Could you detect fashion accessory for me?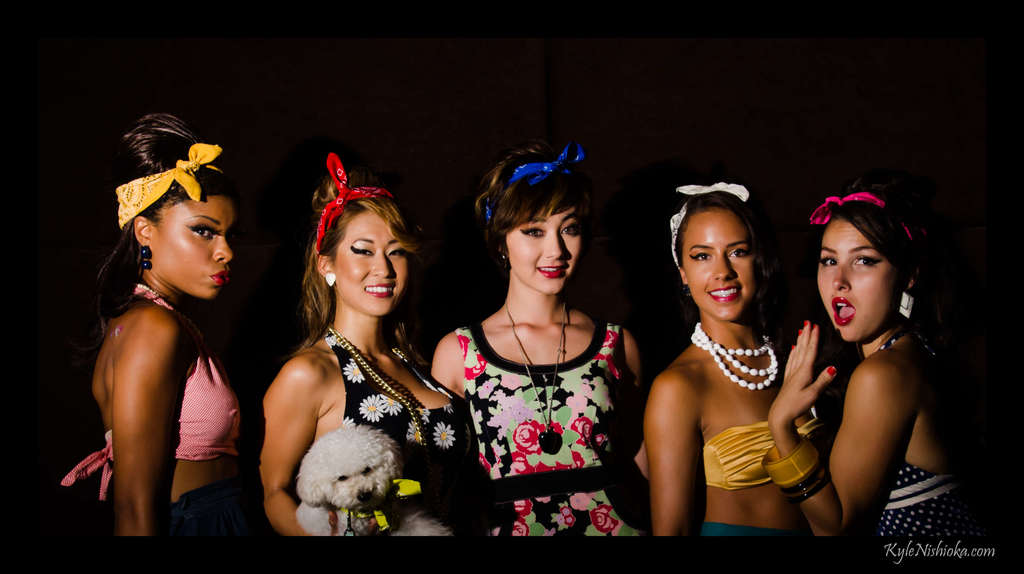
Detection result: [left=691, top=319, right=777, bottom=390].
